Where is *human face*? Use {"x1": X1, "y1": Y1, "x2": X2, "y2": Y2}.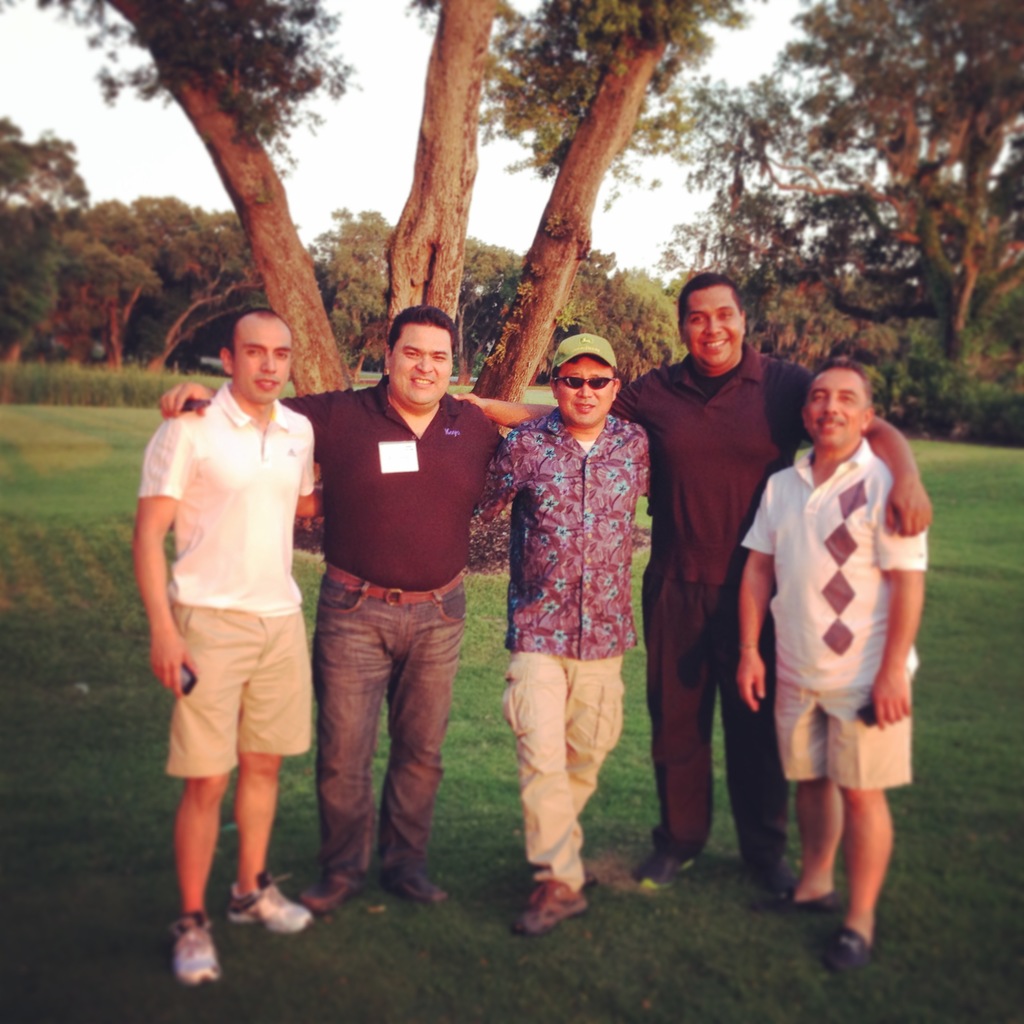
{"x1": 685, "y1": 285, "x2": 741, "y2": 364}.
